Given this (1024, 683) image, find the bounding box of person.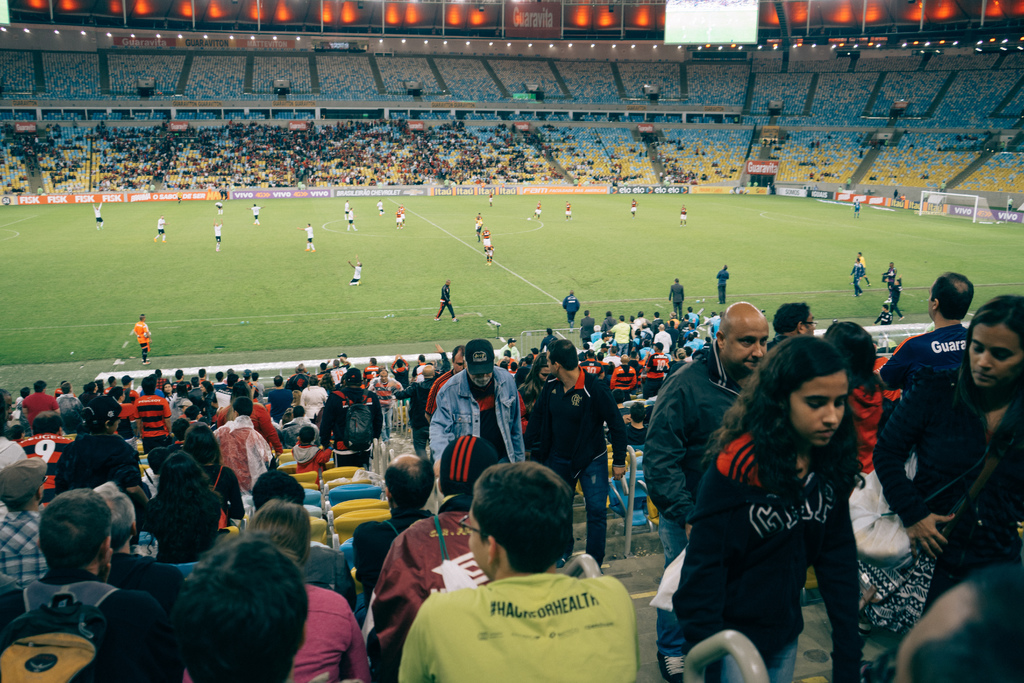
300 224 317 254.
